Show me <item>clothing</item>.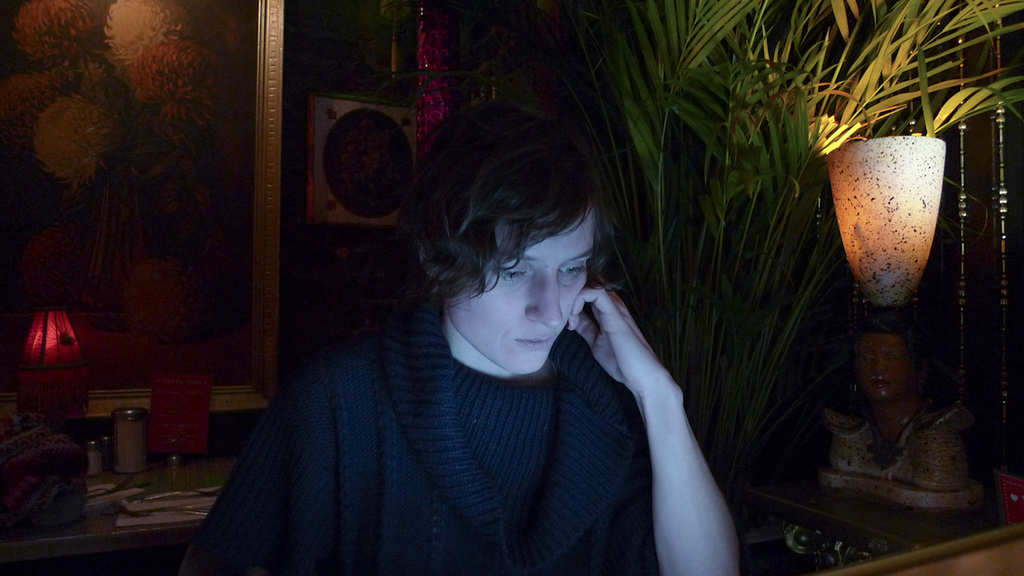
<item>clothing</item> is here: region(244, 94, 792, 574).
